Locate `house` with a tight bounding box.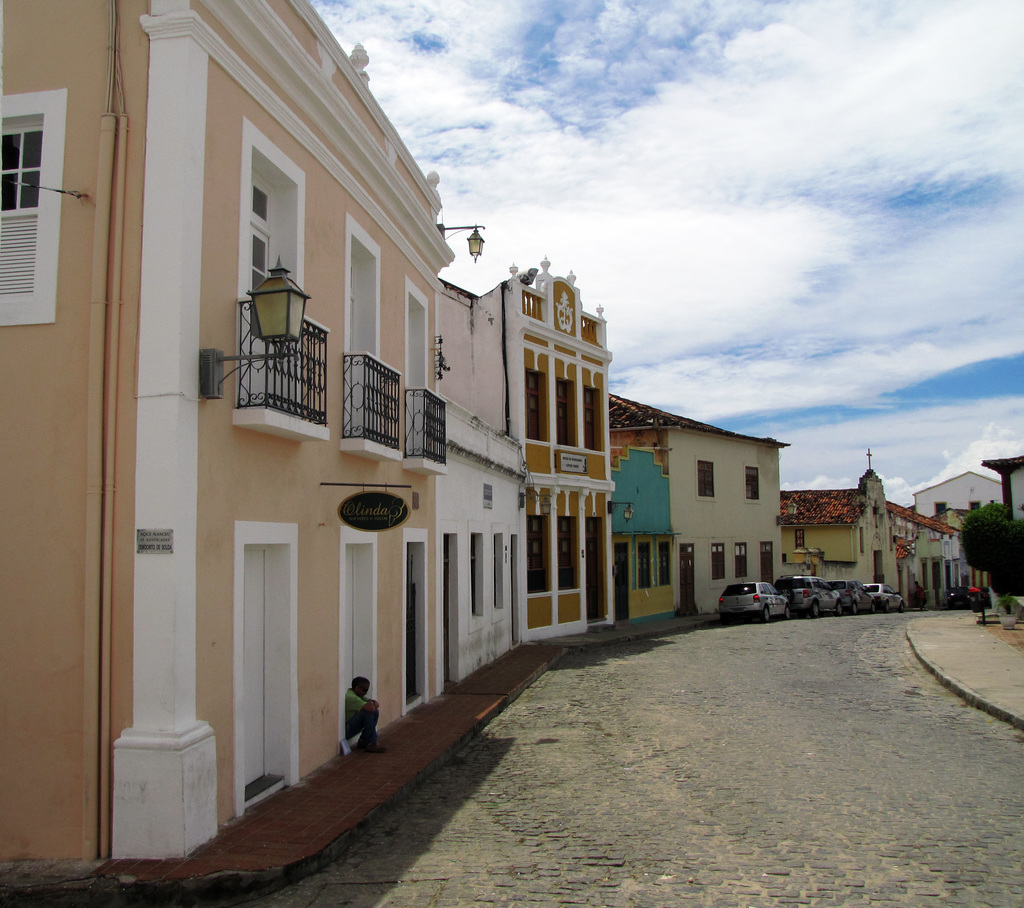
(left=922, top=468, right=1022, bottom=534).
